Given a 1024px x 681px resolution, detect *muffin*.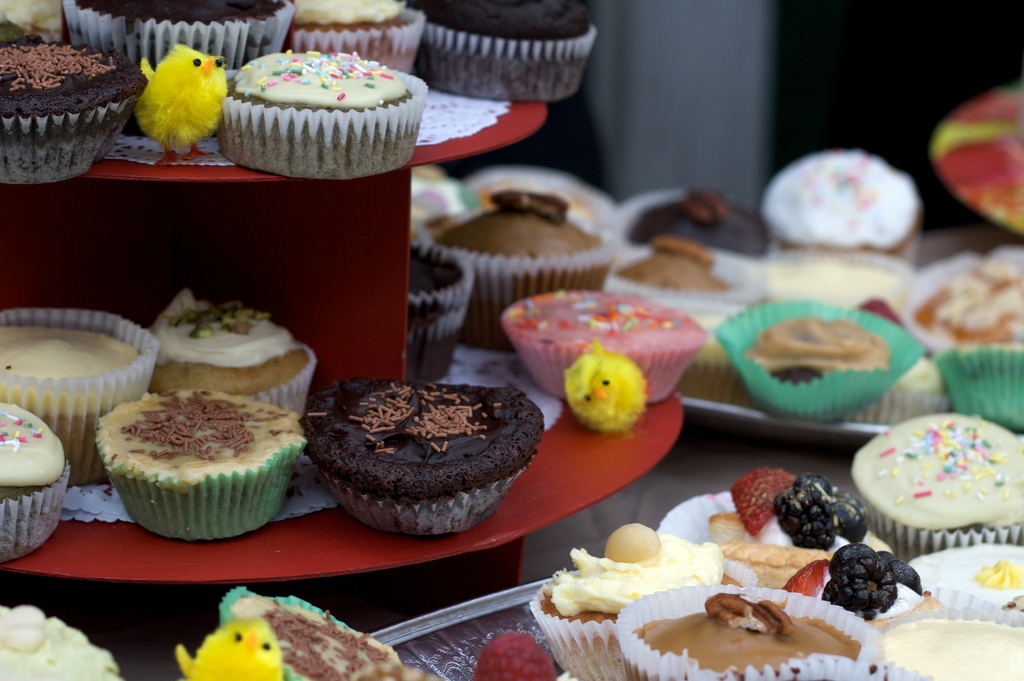
left=103, top=381, right=292, bottom=547.
